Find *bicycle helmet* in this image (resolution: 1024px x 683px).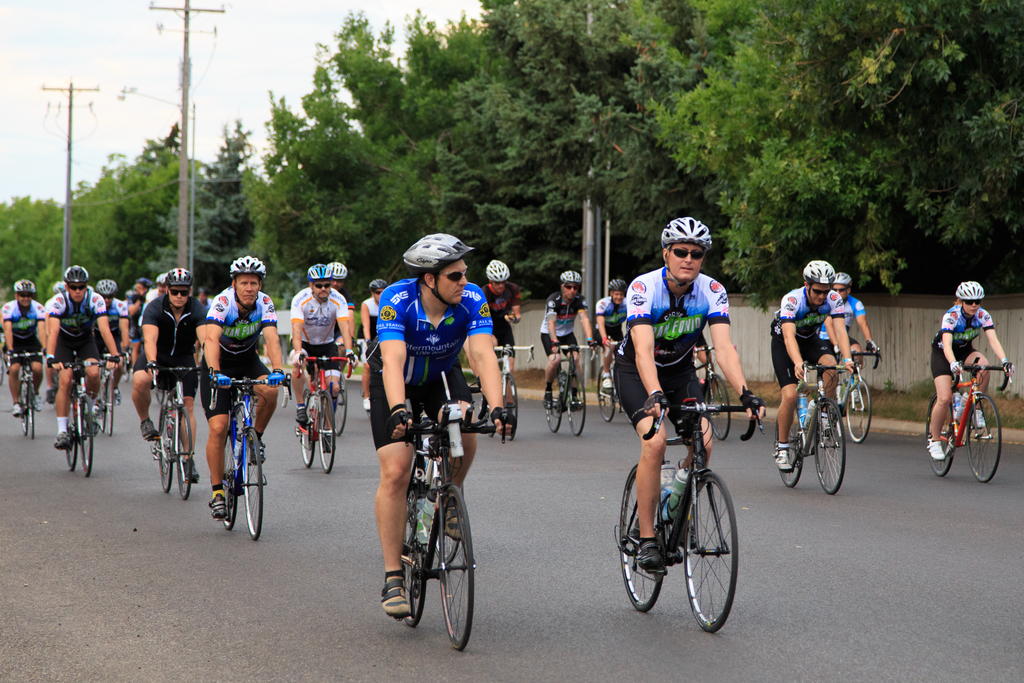
rect(485, 259, 513, 289).
